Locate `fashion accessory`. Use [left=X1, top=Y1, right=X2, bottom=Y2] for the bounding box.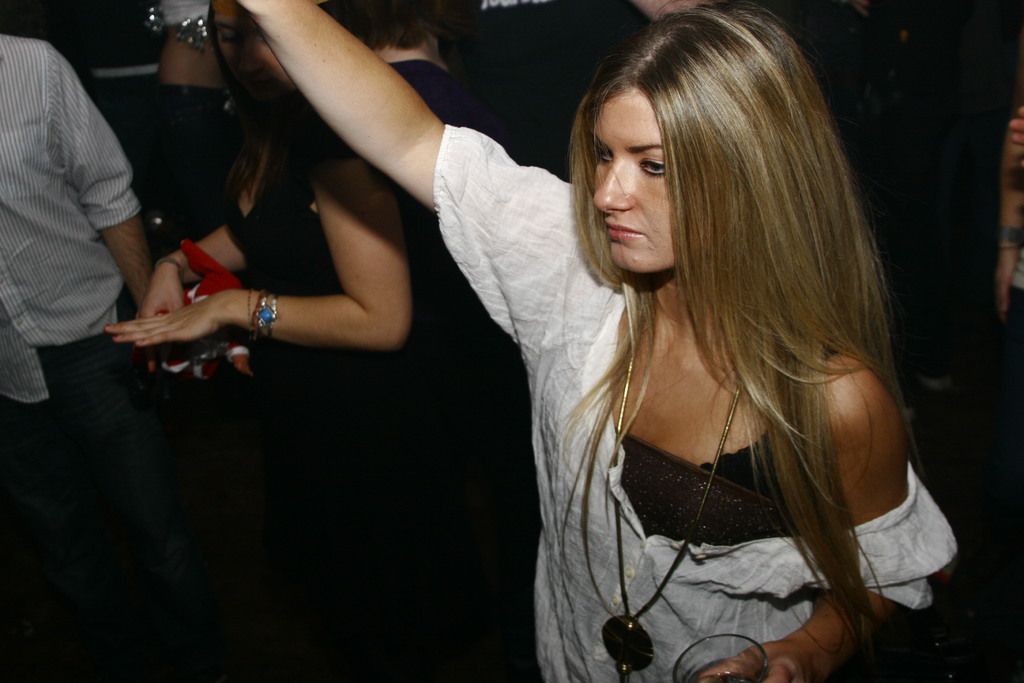
[left=253, top=290, right=277, bottom=339].
